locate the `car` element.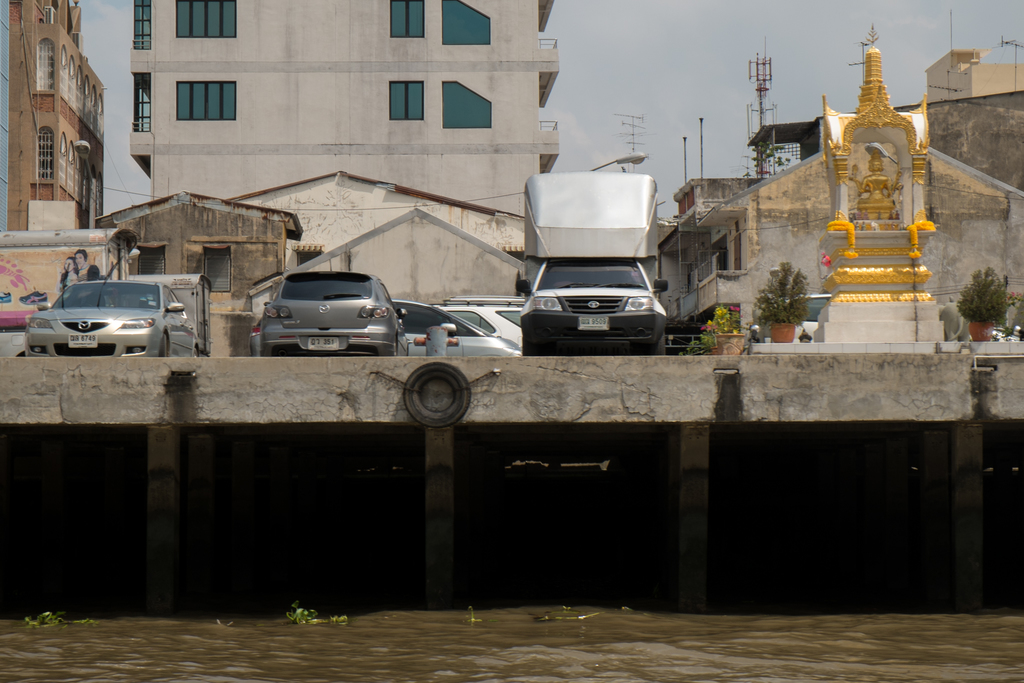
Element bbox: (x1=23, y1=283, x2=196, y2=359).
